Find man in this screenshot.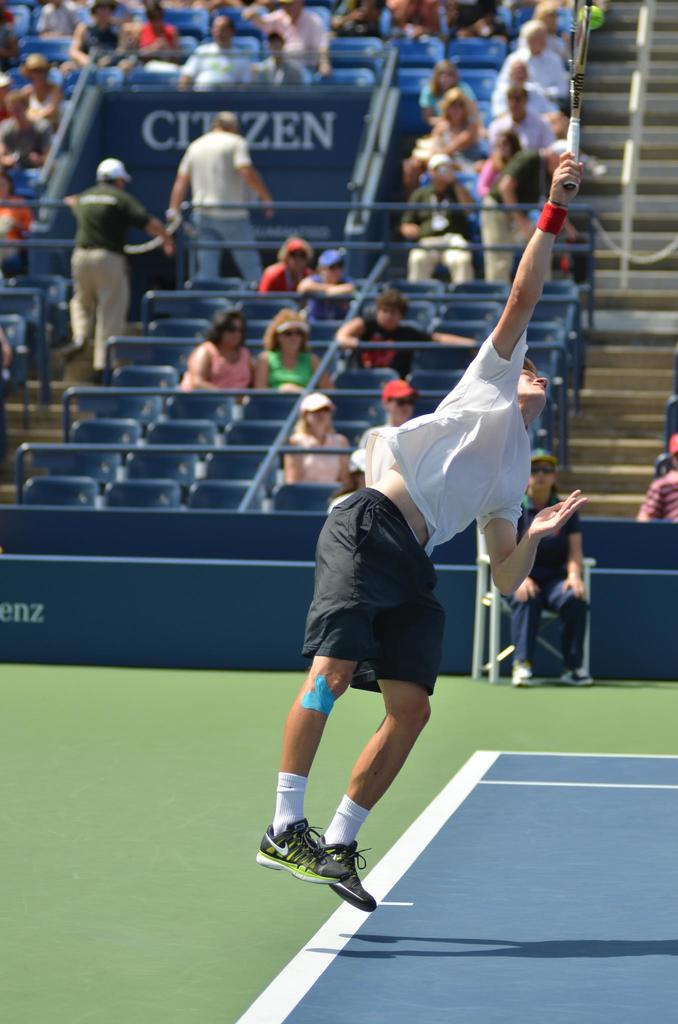
The bounding box for man is 251 26 309 87.
